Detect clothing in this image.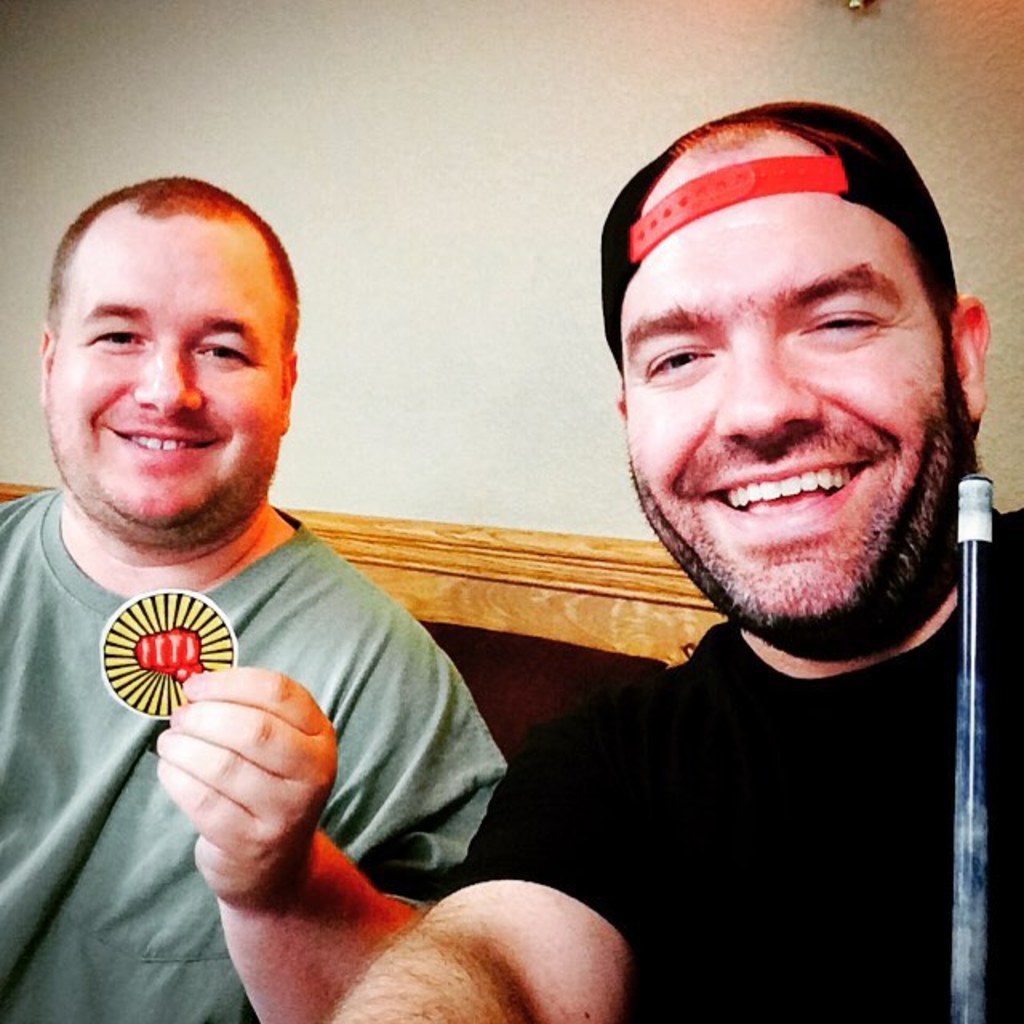
Detection: <box>472,306,1023,981</box>.
